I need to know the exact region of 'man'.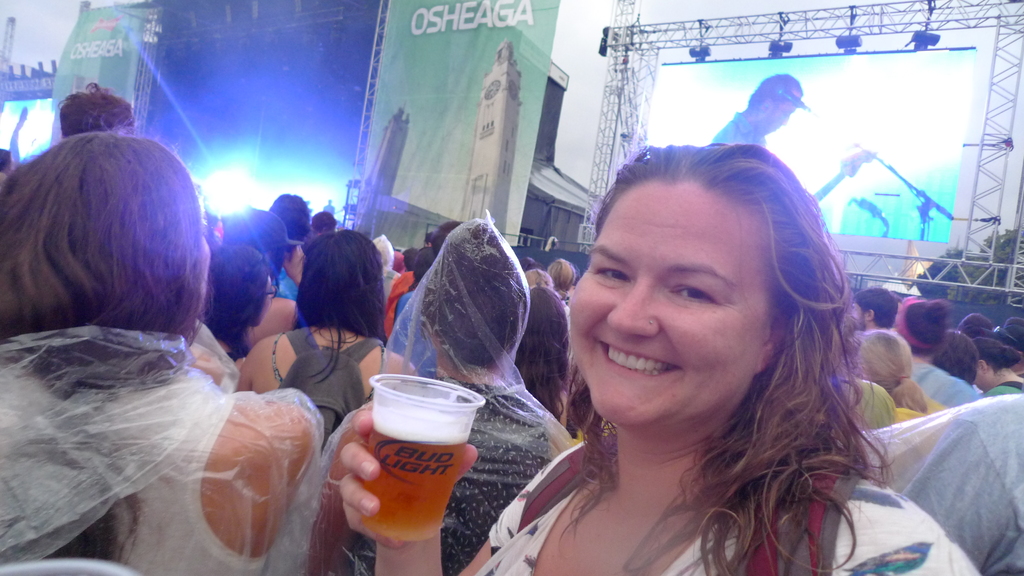
Region: locate(845, 287, 902, 331).
